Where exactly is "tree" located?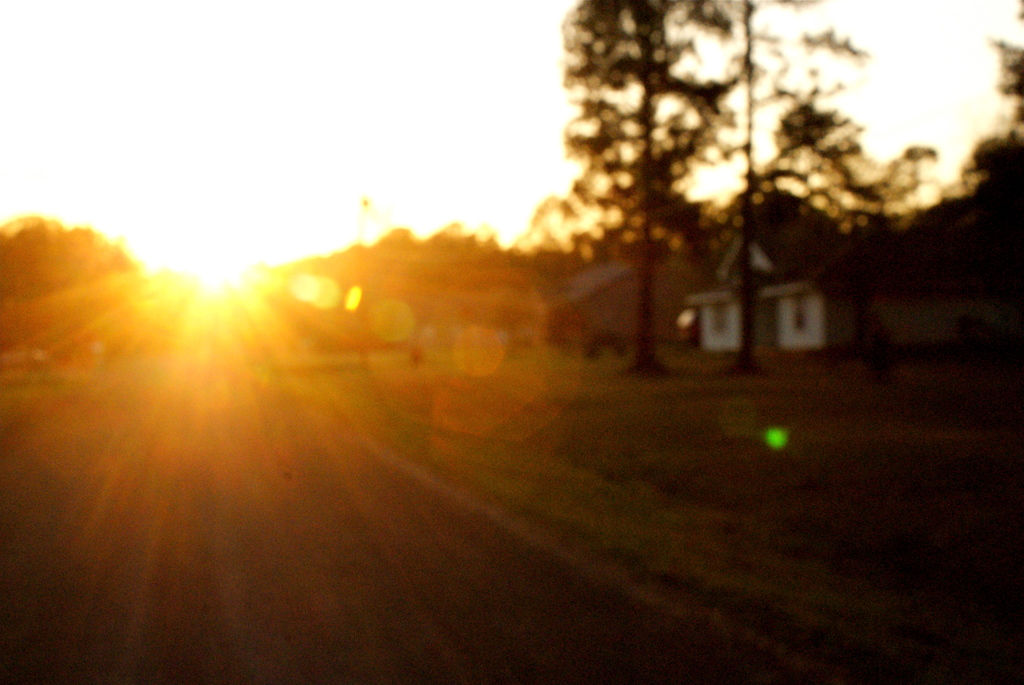
Its bounding box is pyautogui.locateOnScreen(556, 0, 747, 382).
